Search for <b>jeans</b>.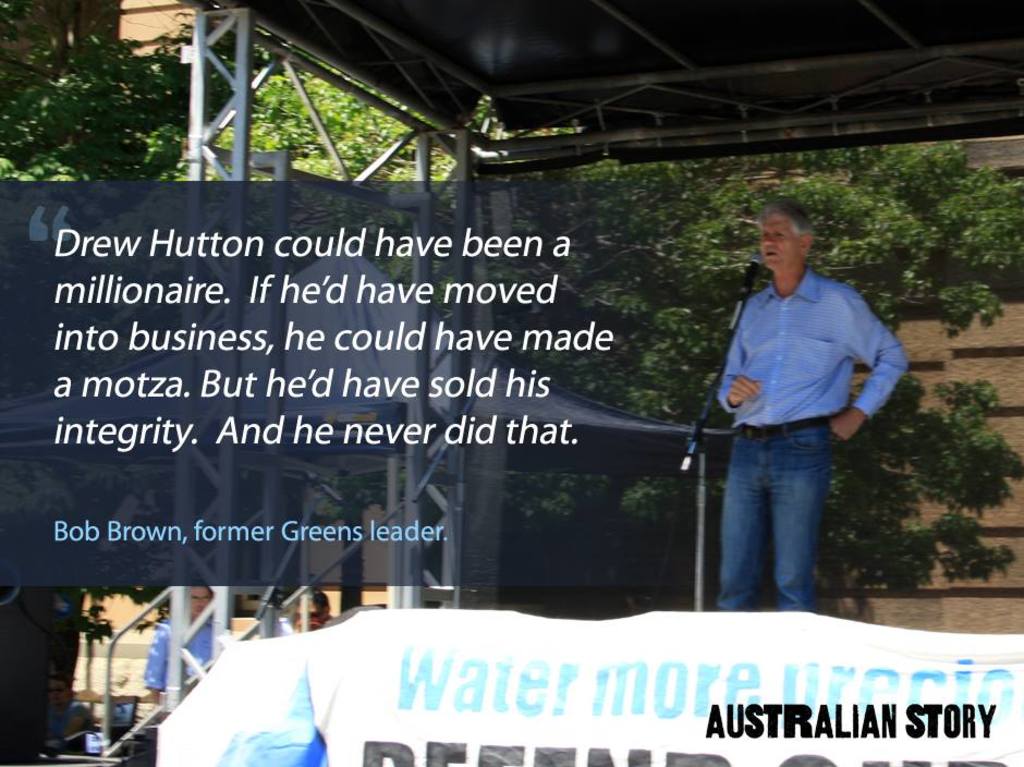
Found at x1=716 y1=415 x2=832 y2=611.
